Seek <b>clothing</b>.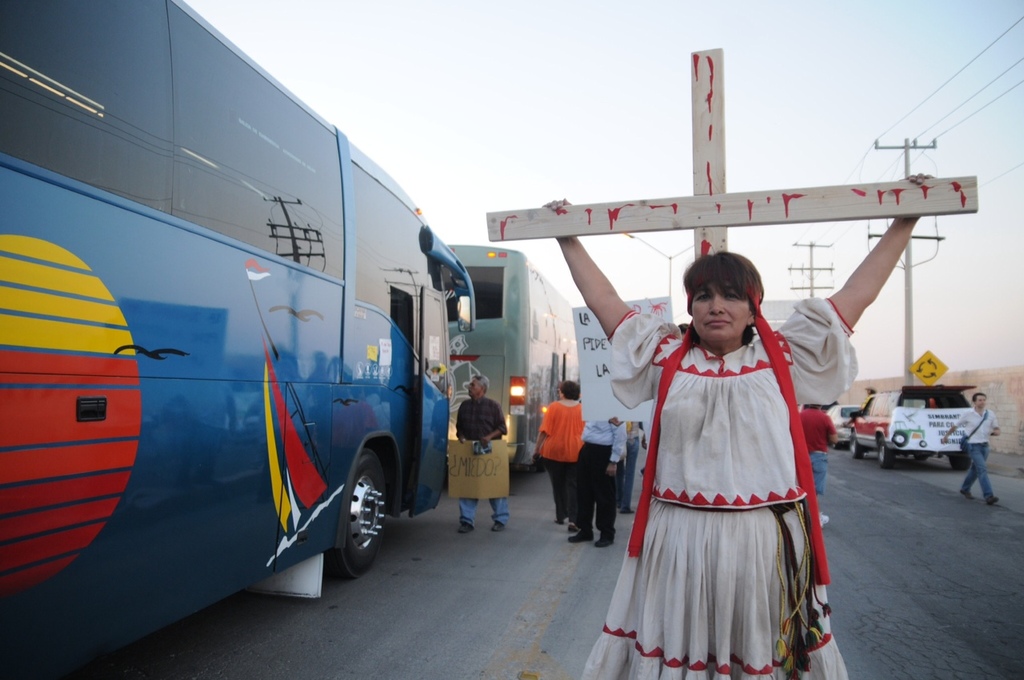
select_region(540, 401, 587, 522).
